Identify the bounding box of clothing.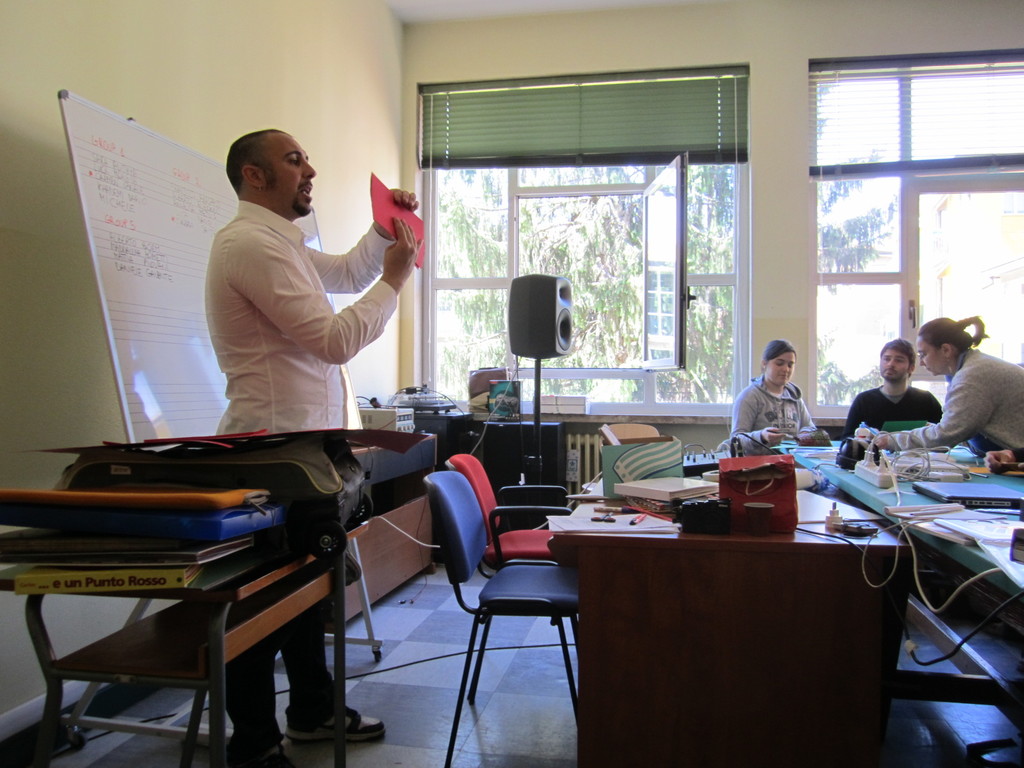
Rect(842, 386, 942, 442).
